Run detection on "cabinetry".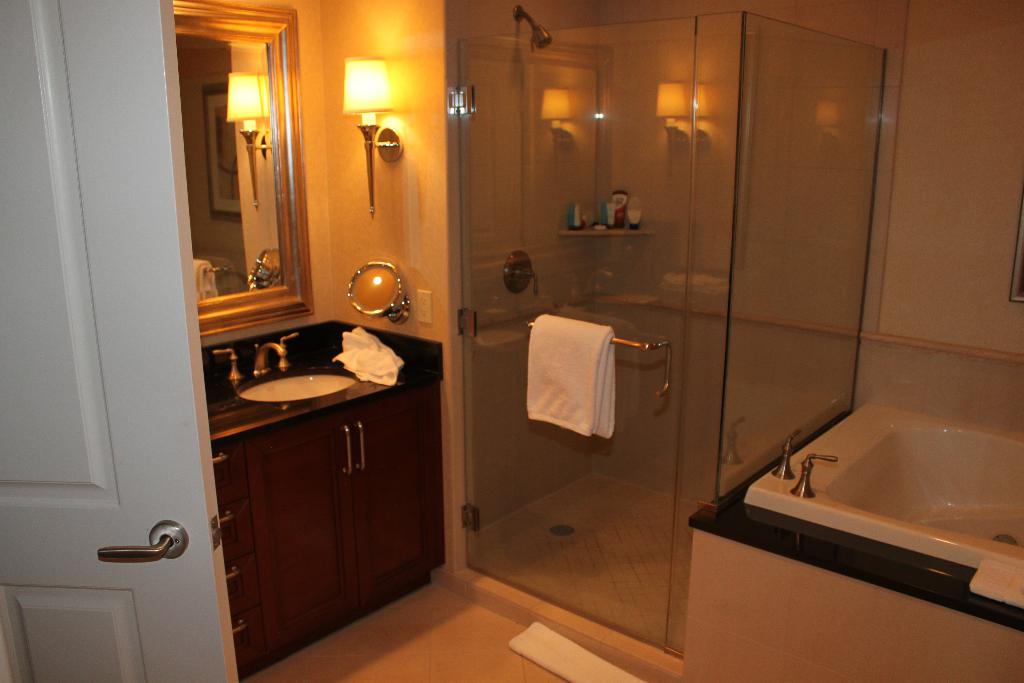
Result: 193/384/452/679.
